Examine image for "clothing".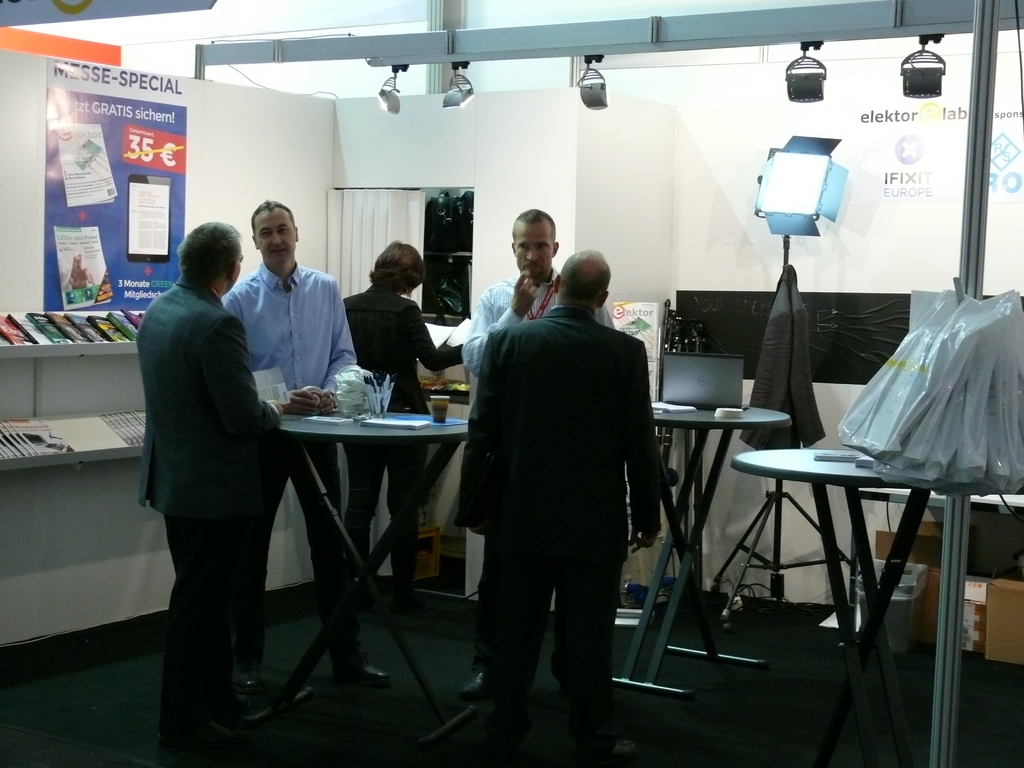
Examination result: [136,275,280,716].
